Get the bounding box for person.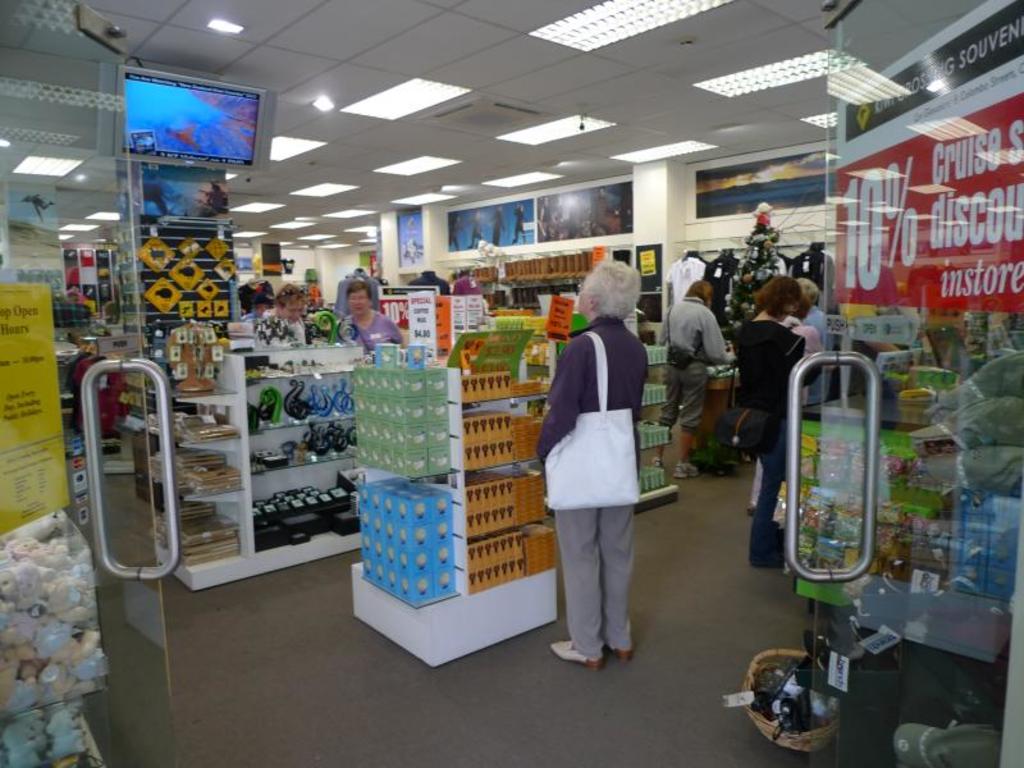
l=740, t=275, r=826, b=567.
